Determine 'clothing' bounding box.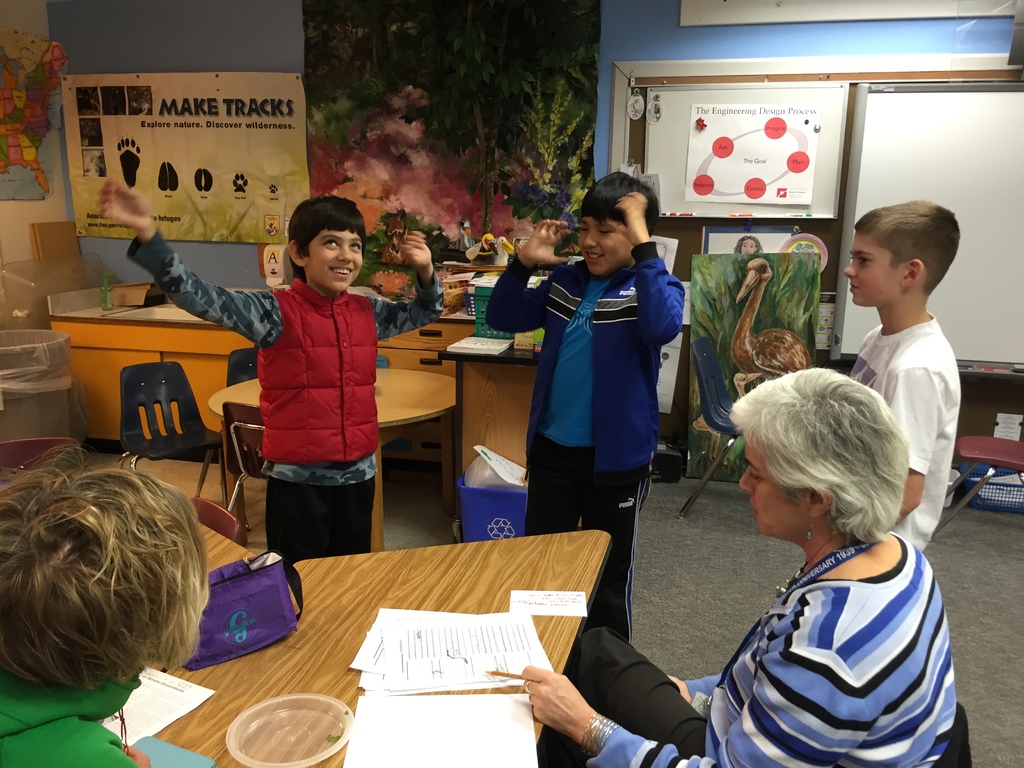
Determined: box(849, 307, 961, 559).
